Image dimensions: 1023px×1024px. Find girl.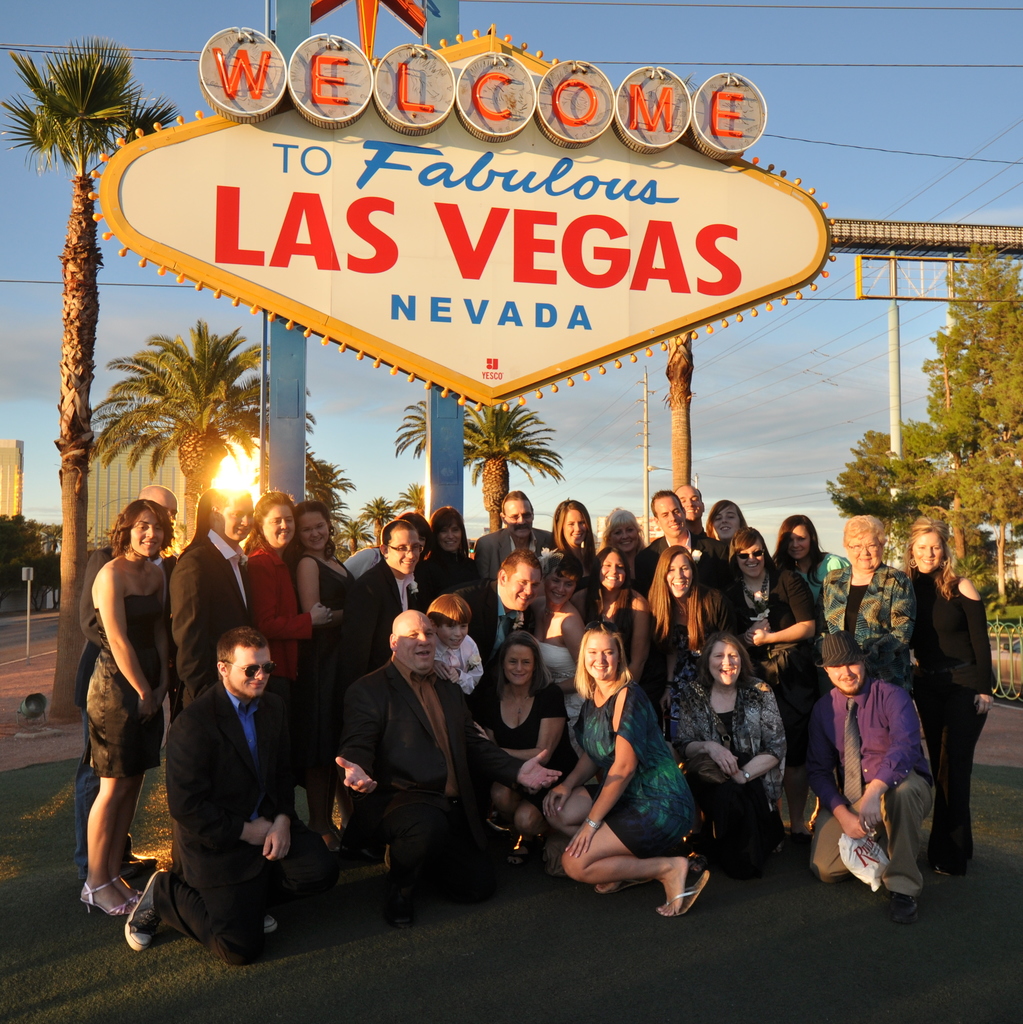
708,515,815,693.
